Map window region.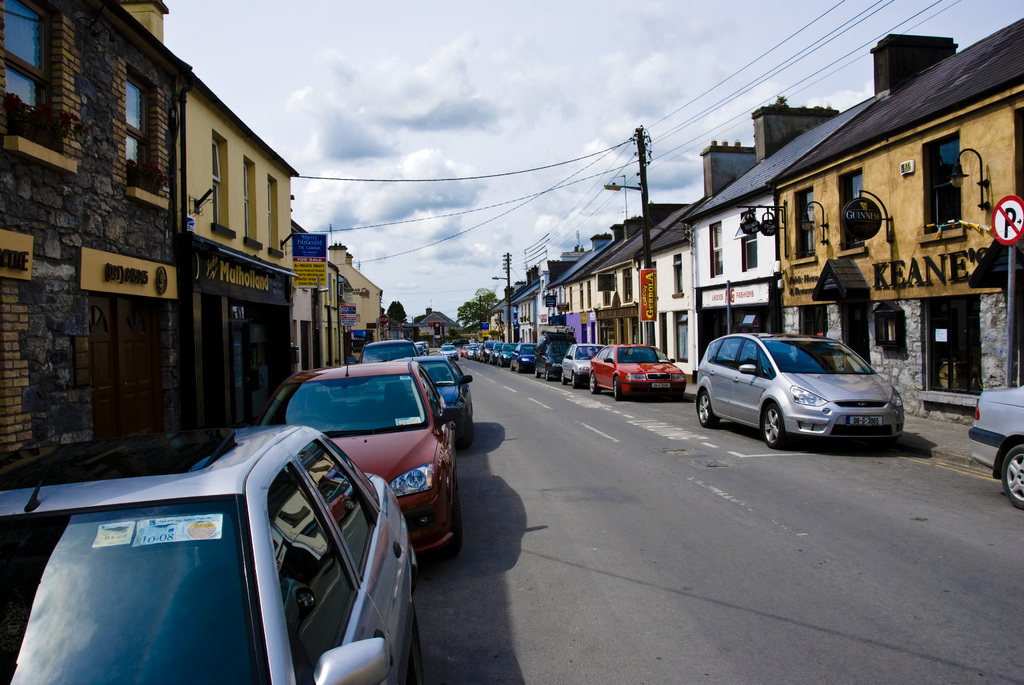
Mapped to {"x1": 609, "y1": 352, "x2": 615, "y2": 365}.
